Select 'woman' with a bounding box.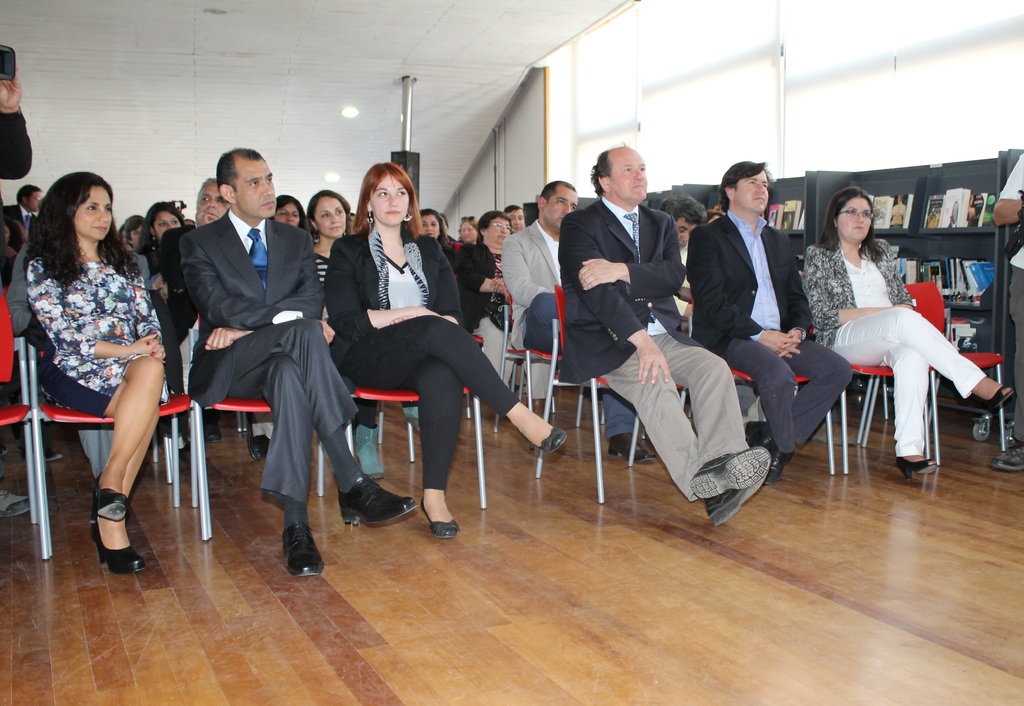
detection(4, 218, 24, 262).
